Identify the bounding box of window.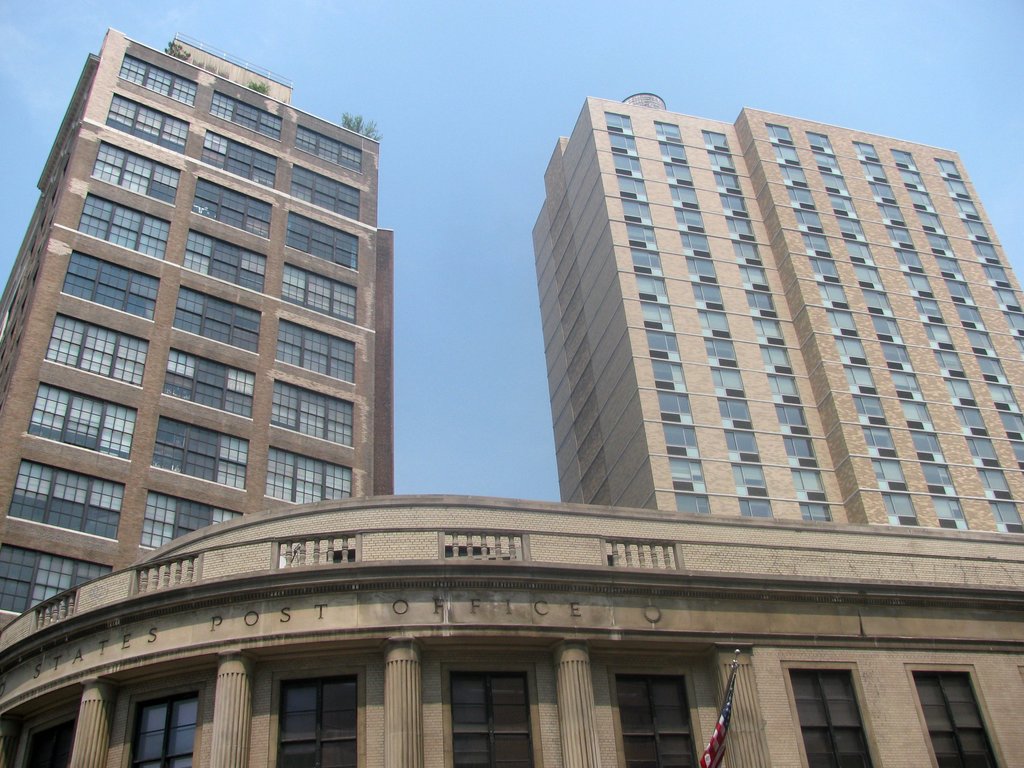
935:348:962:378.
